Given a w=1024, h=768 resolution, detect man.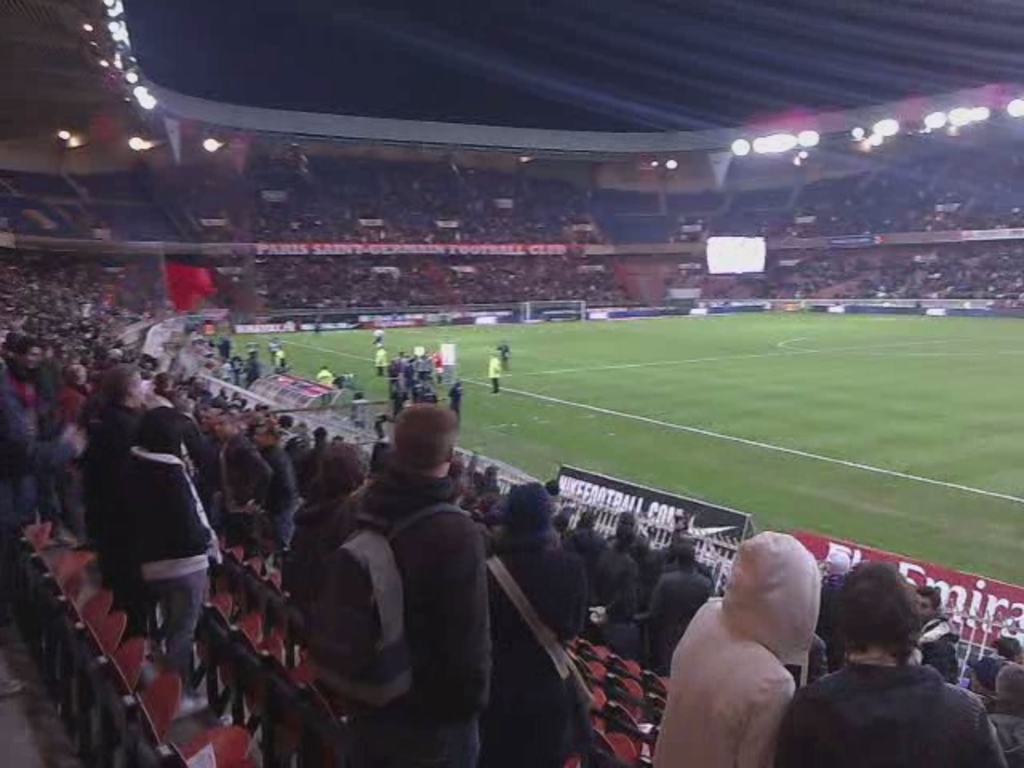
select_region(90, 362, 154, 638).
